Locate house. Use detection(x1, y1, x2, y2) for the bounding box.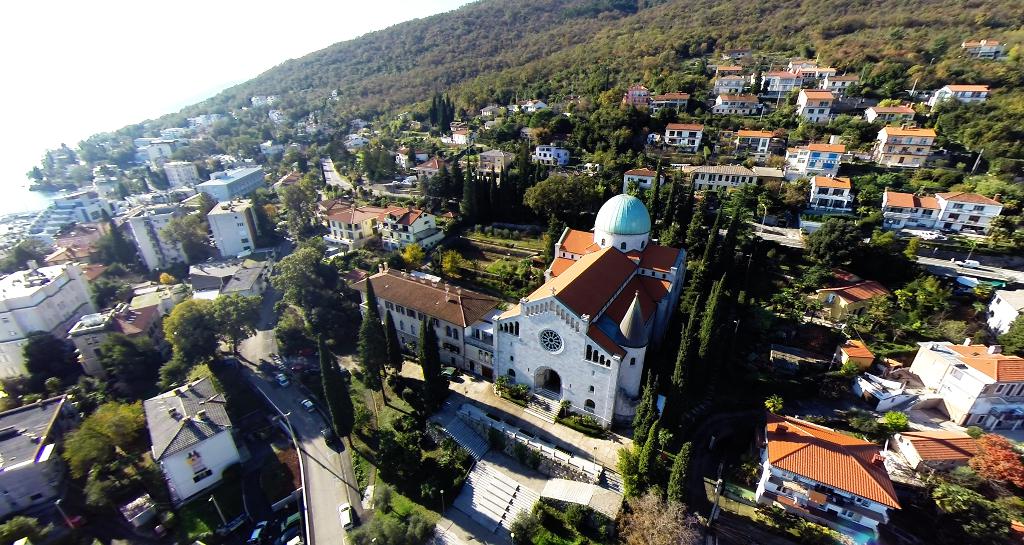
detection(909, 344, 1023, 434).
